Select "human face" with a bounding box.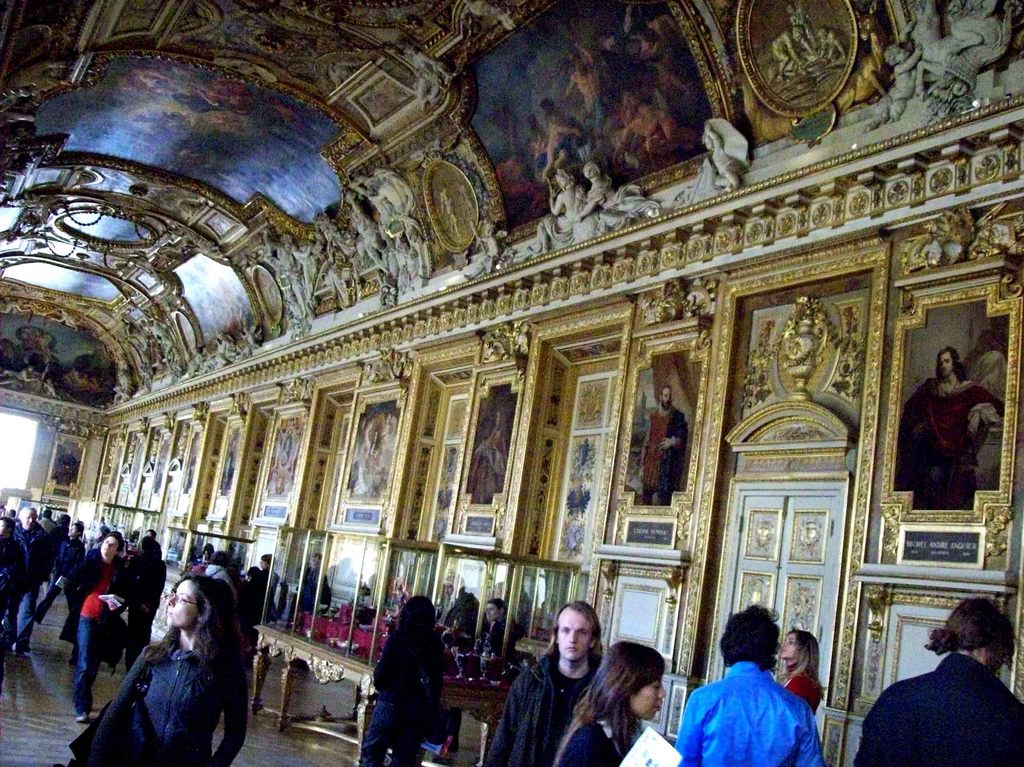
region(487, 600, 502, 621).
